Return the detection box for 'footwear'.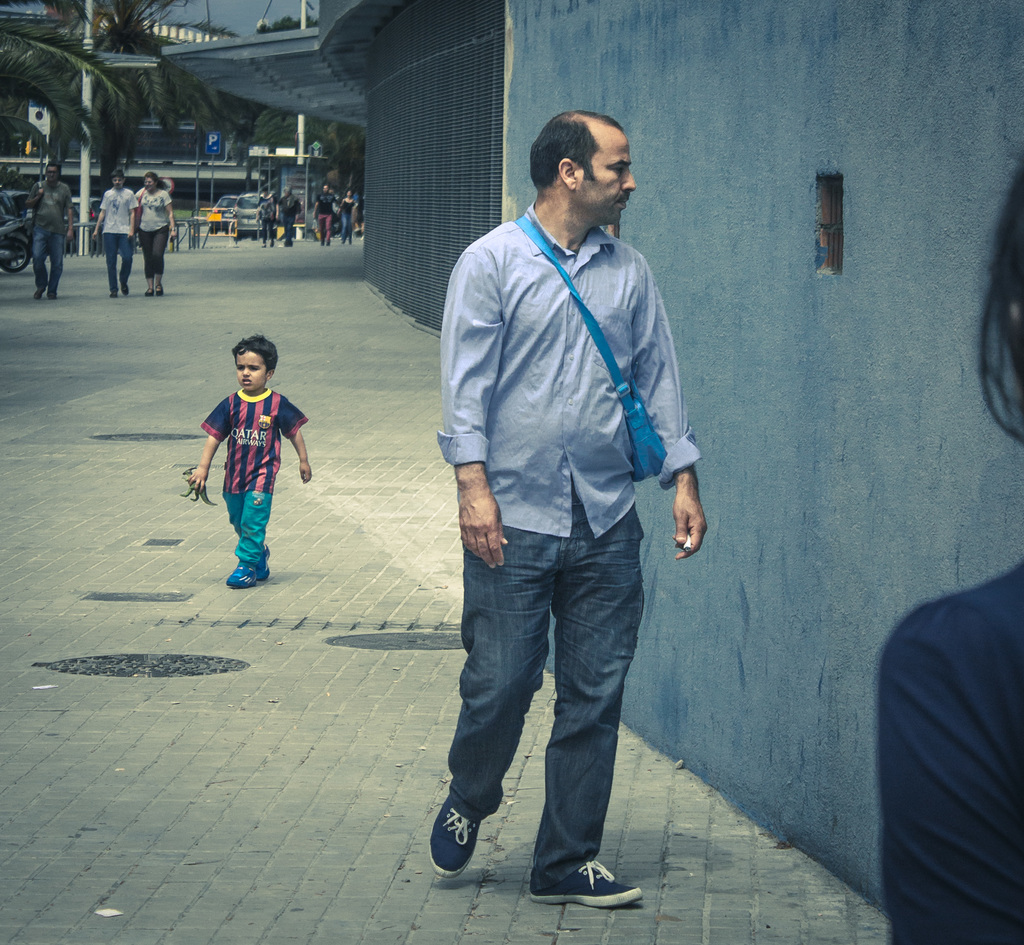
(x1=111, y1=291, x2=120, y2=300).
